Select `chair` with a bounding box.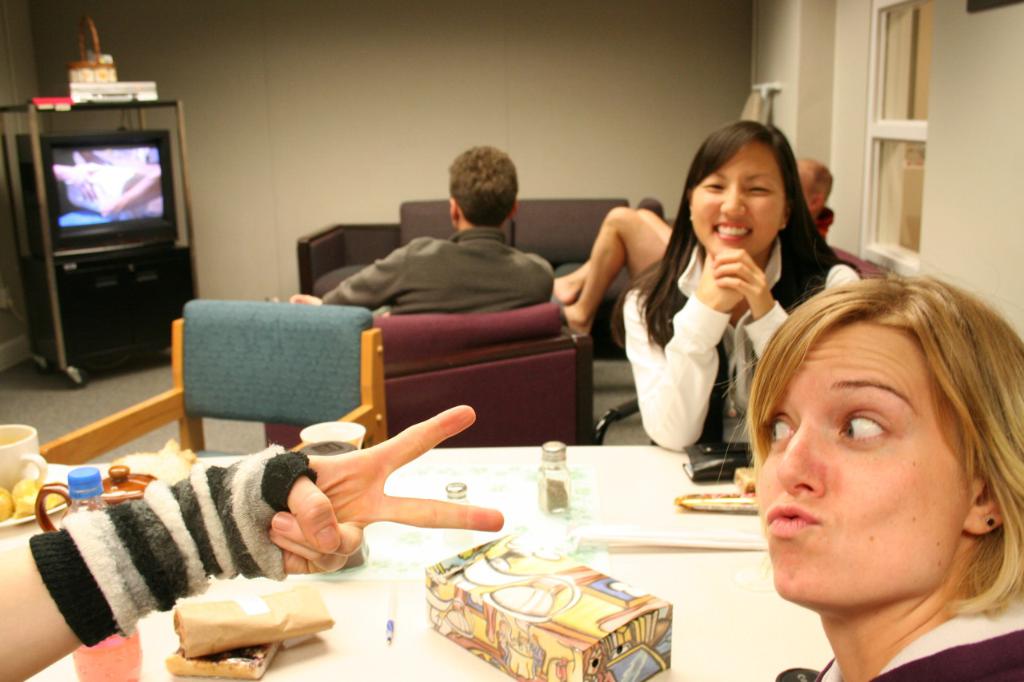
bbox=(597, 245, 883, 449).
